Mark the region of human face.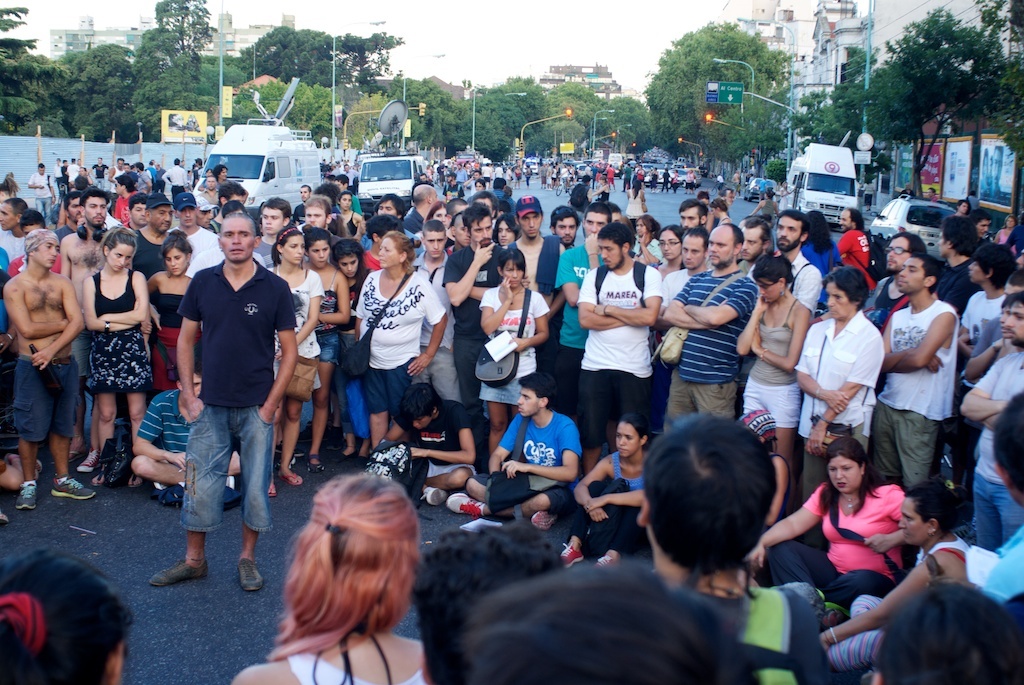
Region: <box>300,187,310,202</box>.
